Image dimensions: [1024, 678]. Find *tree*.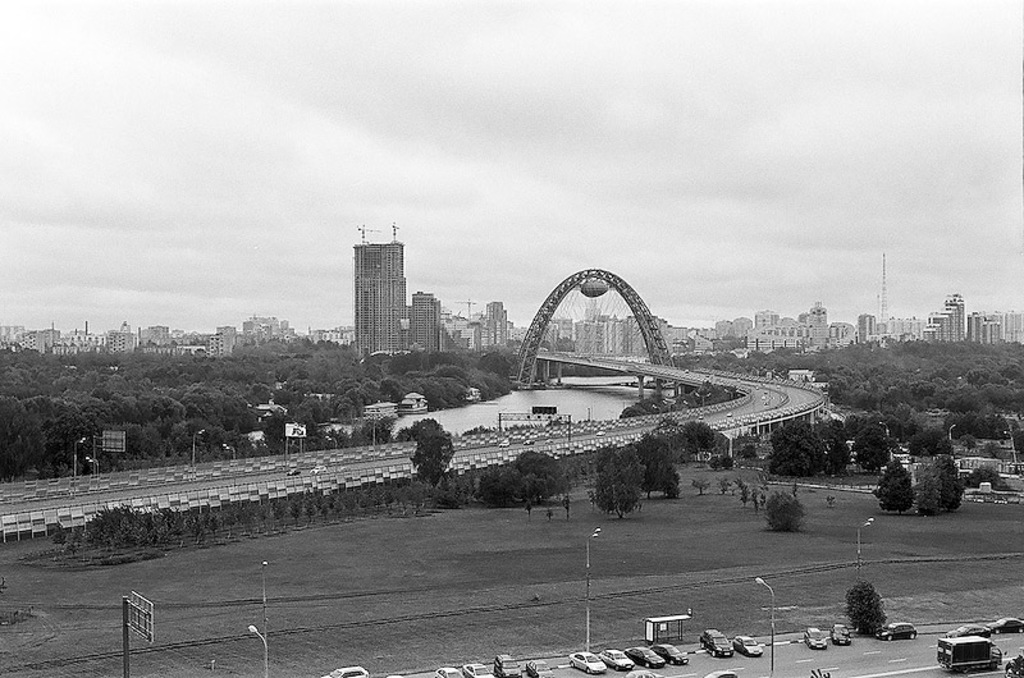
<box>620,432,680,495</box>.
